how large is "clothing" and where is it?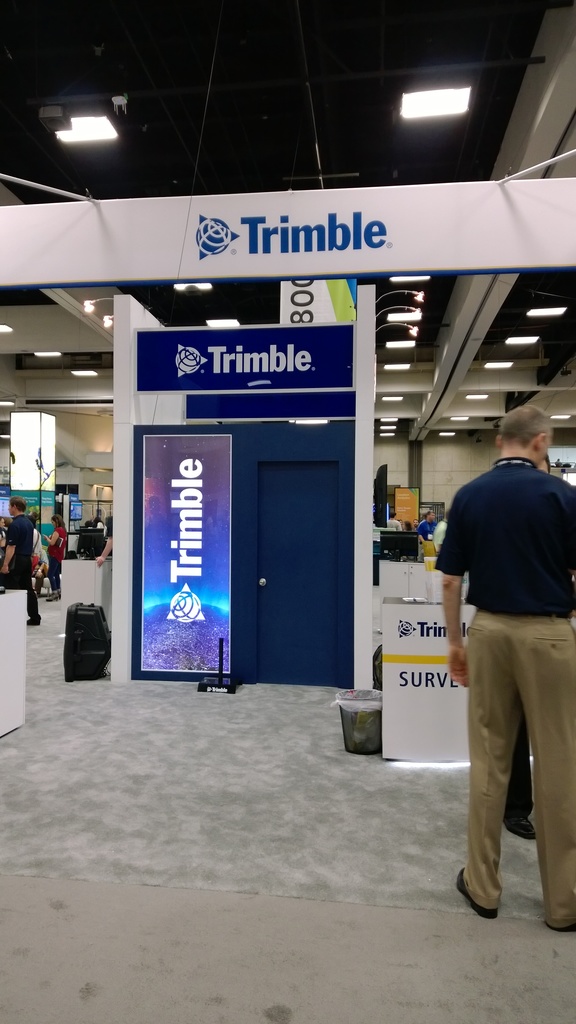
Bounding box: <region>438, 413, 570, 905</region>.
